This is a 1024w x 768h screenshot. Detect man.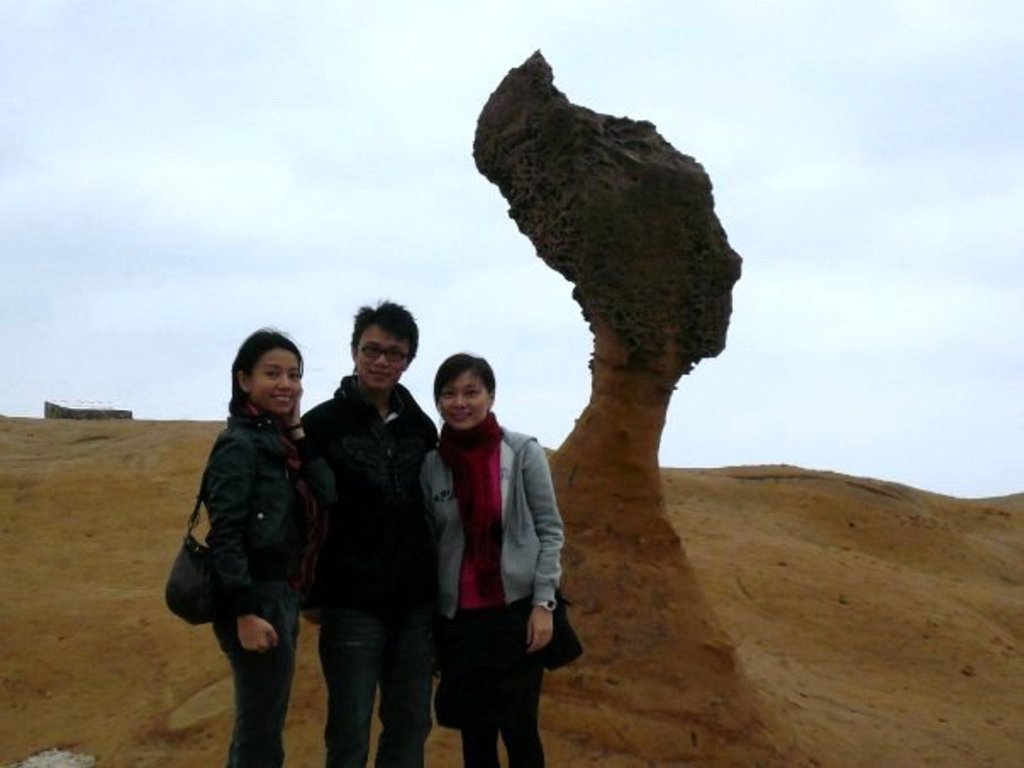
(left=300, top=298, right=439, bottom=766).
